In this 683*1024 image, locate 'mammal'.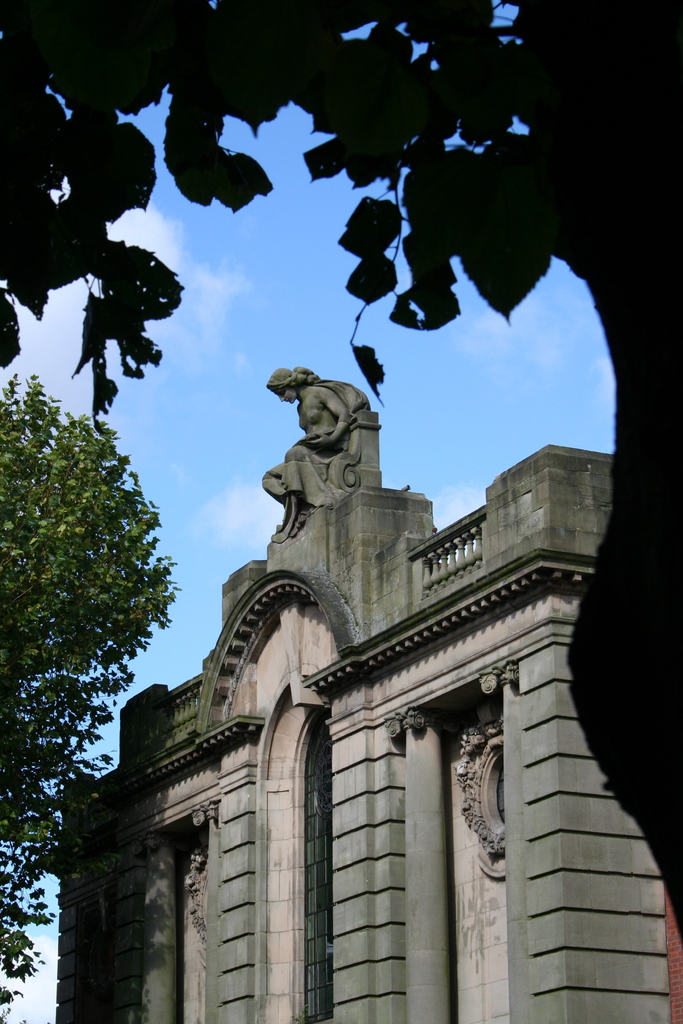
Bounding box: rect(252, 355, 393, 507).
